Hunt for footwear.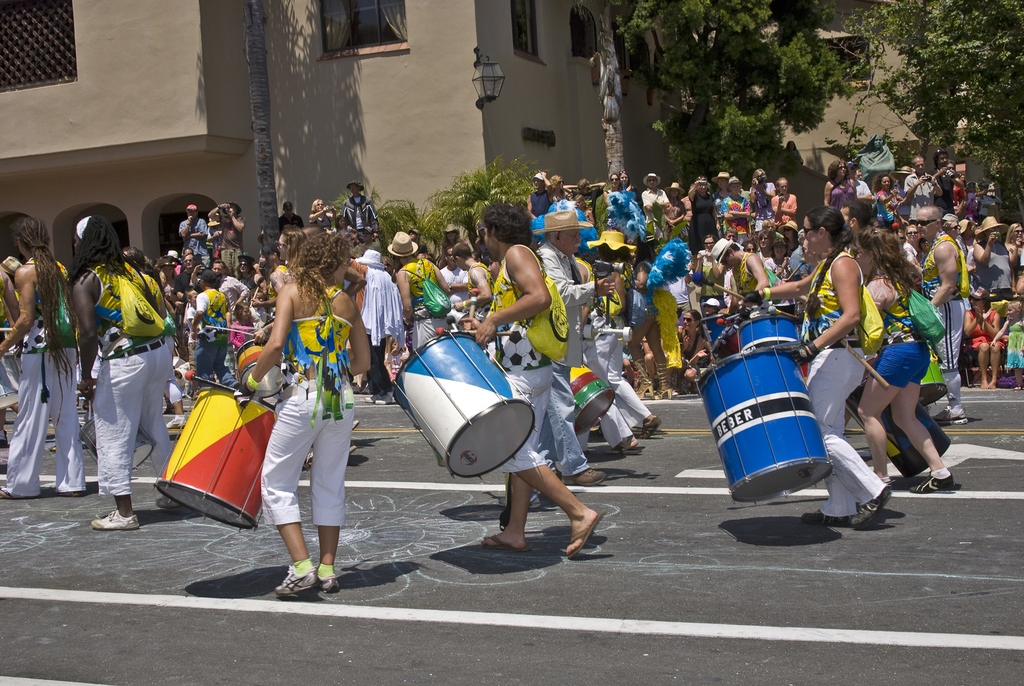
Hunted down at select_region(269, 565, 320, 599).
